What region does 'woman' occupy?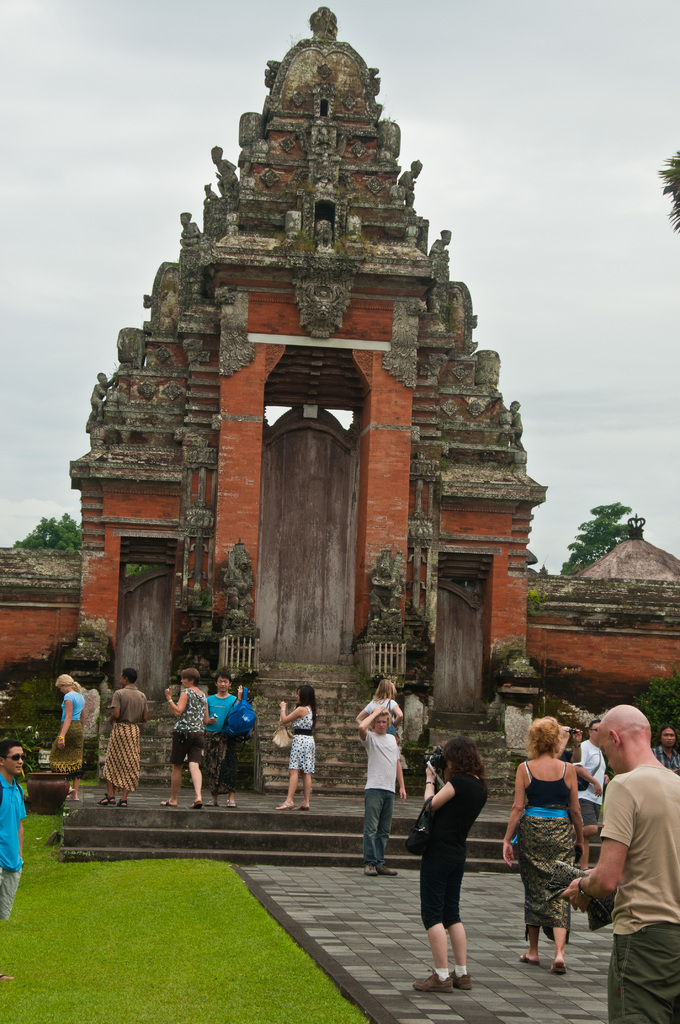
{"x1": 280, "y1": 685, "x2": 310, "y2": 806}.
